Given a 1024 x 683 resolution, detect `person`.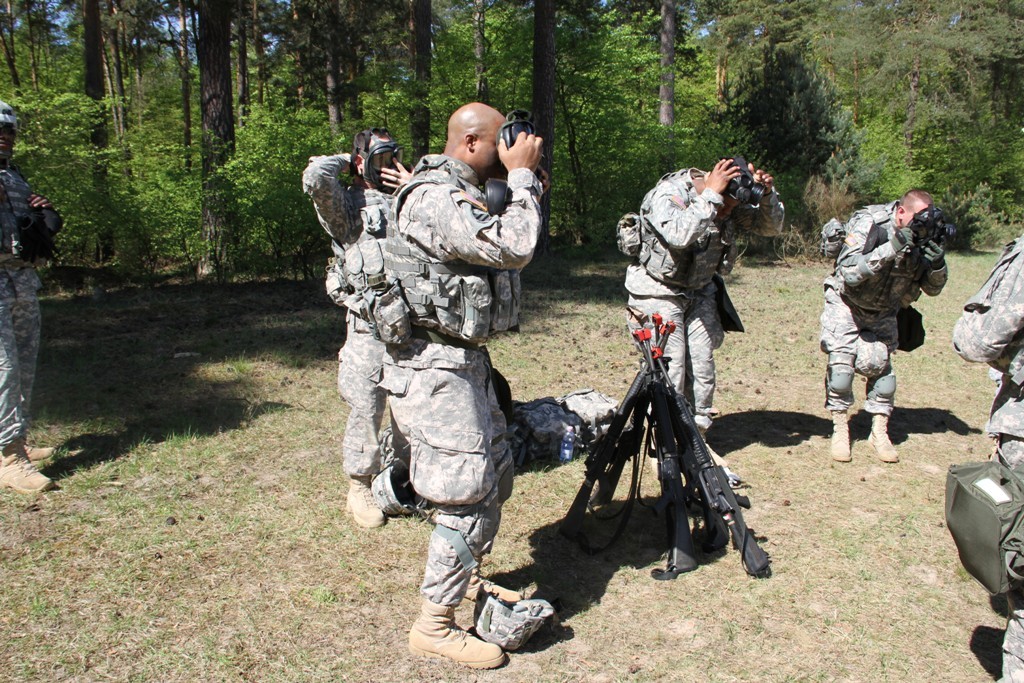
BBox(819, 188, 956, 463).
